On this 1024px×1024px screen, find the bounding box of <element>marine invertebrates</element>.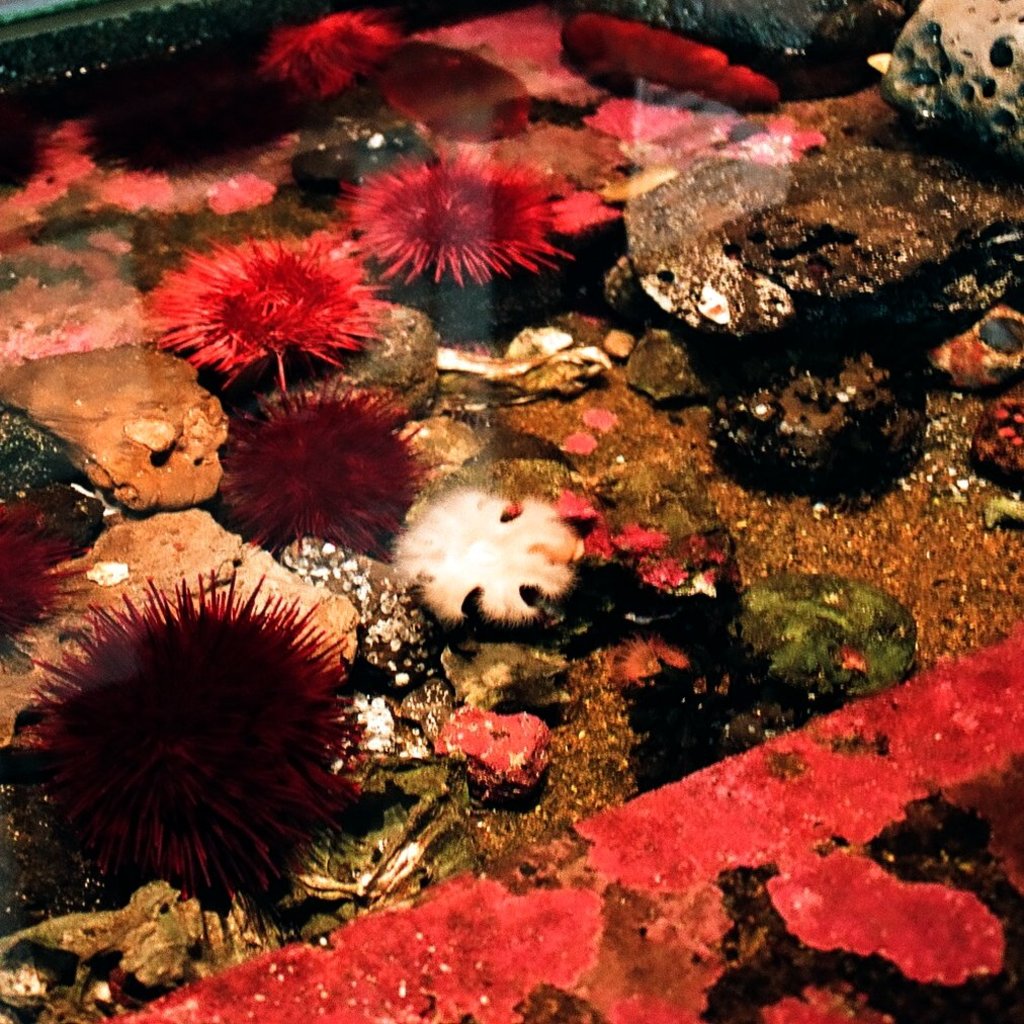
Bounding box: Rect(37, 545, 383, 979).
